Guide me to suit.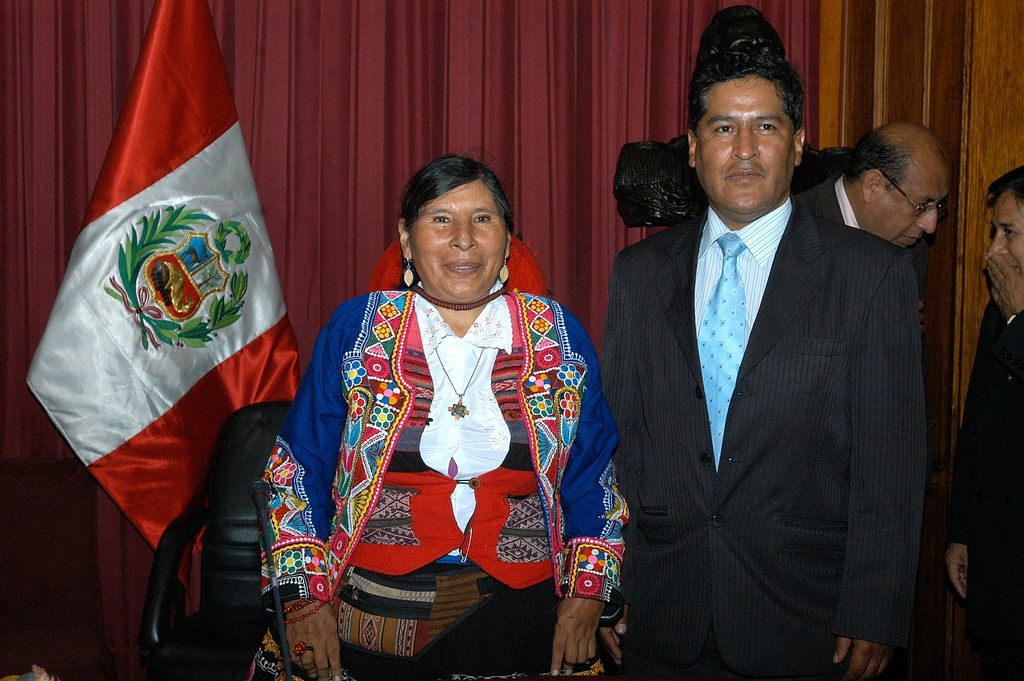
Guidance: bbox(942, 303, 1023, 680).
